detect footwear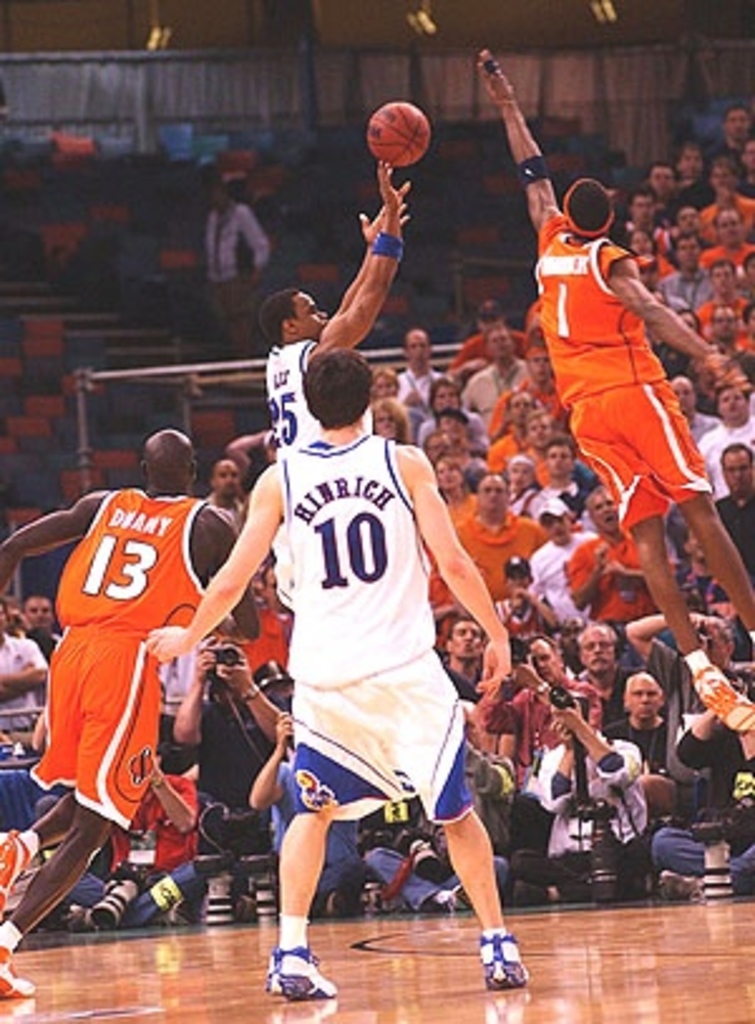
select_region(83, 865, 146, 928)
